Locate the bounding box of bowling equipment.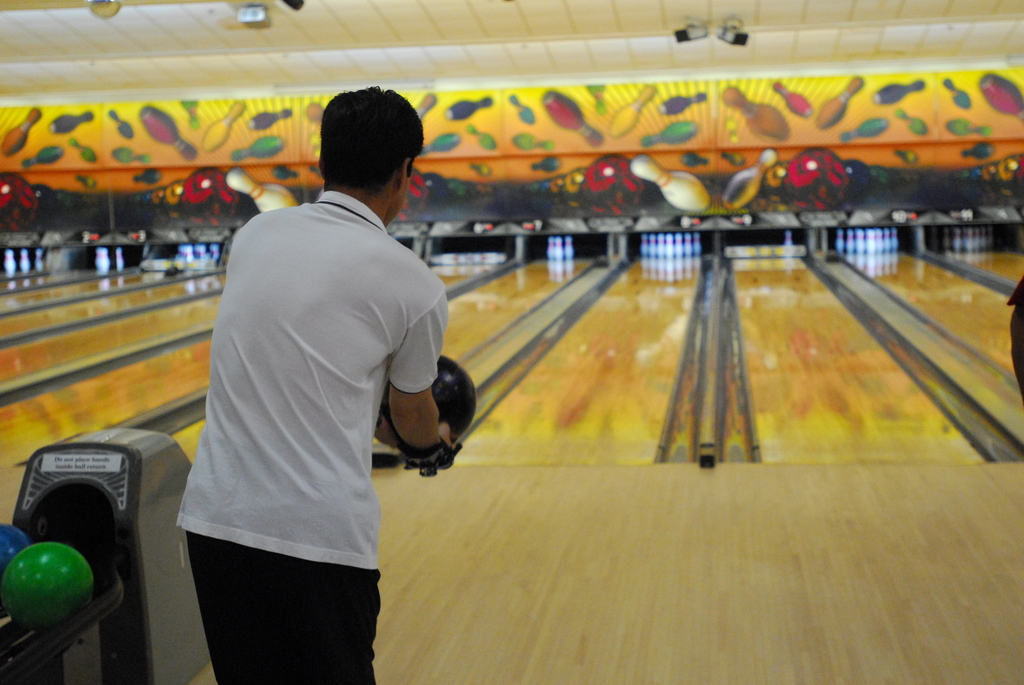
Bounding box: [left=138, top=104, right=196, bottom=162].
